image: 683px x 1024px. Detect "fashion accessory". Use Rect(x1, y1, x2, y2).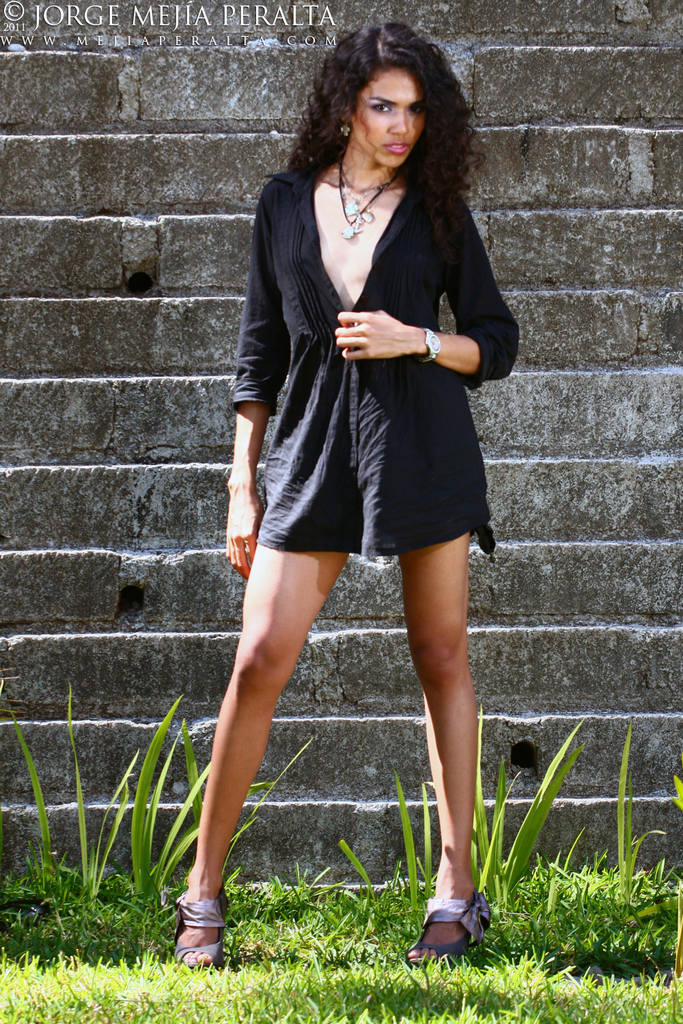
Rect(332, 158, 391, 246).
